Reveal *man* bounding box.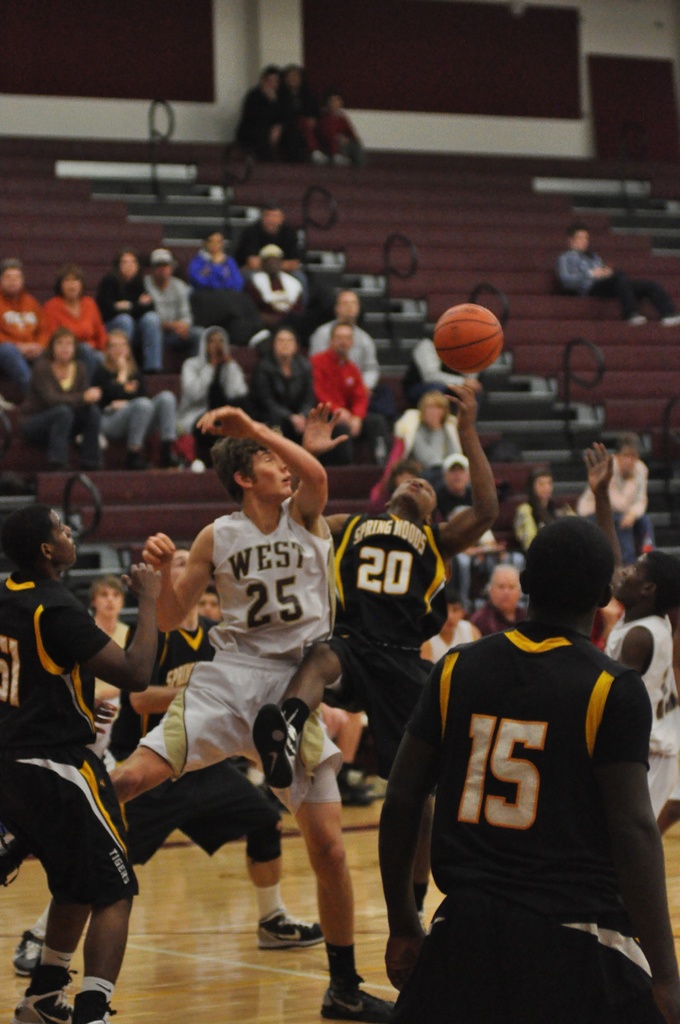
Revealed: [x1=26, y1=326, x2=106, y2=474].
